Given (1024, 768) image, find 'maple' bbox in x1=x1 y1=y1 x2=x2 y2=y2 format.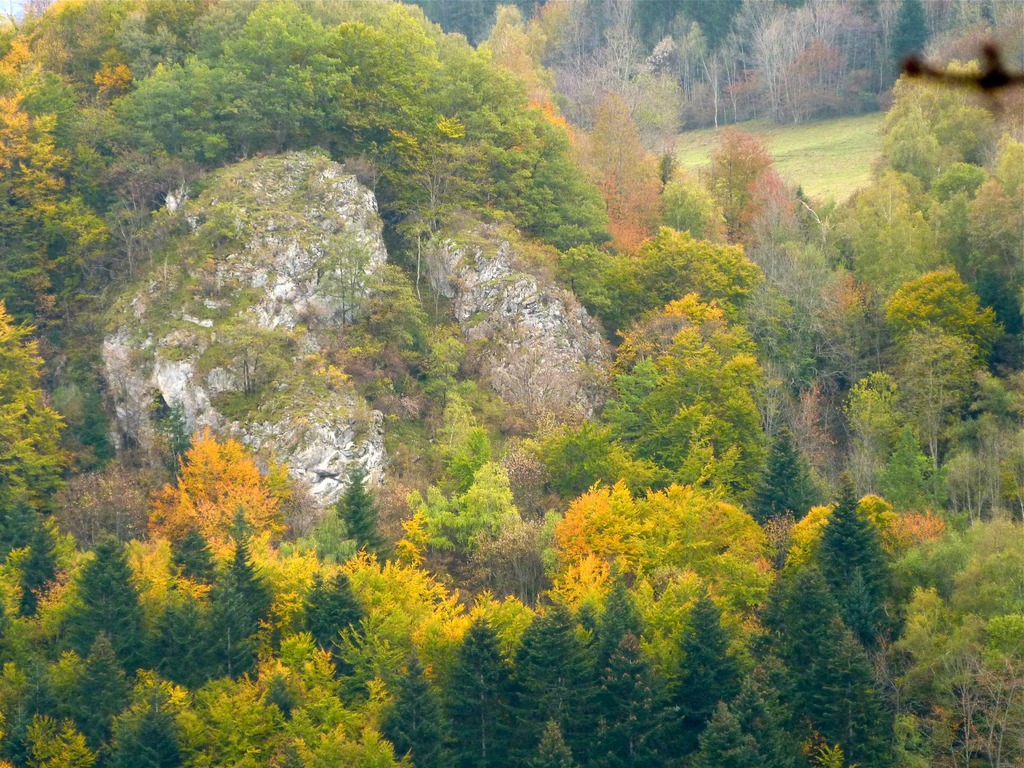
x1=756 y1=372 x2=889 y2=512.
